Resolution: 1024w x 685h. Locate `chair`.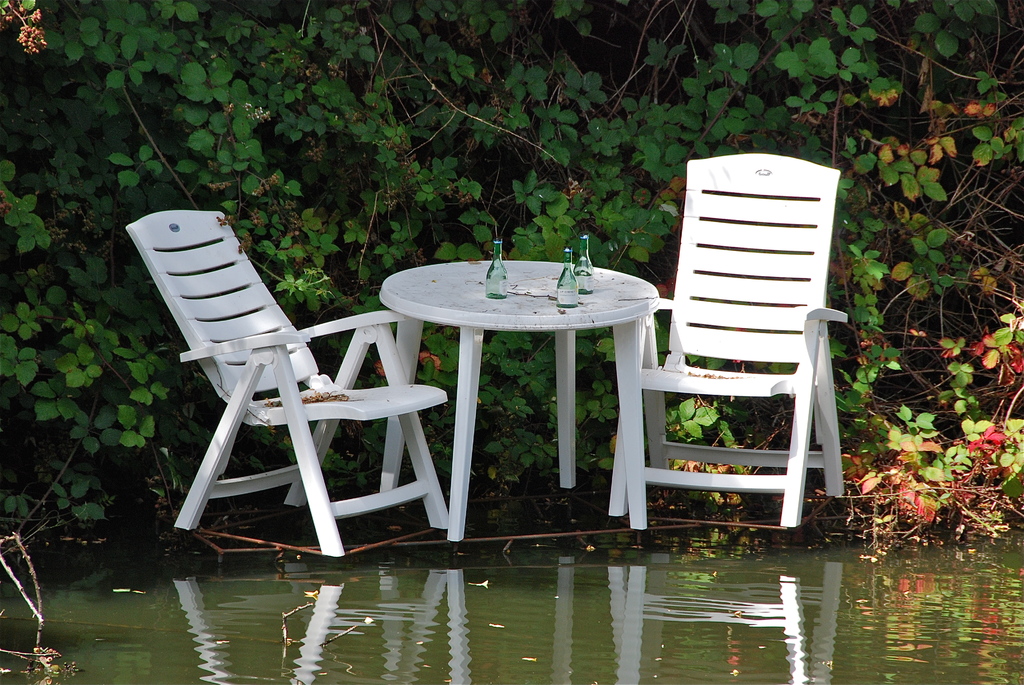
BBox(122, 206, 461, 565).
